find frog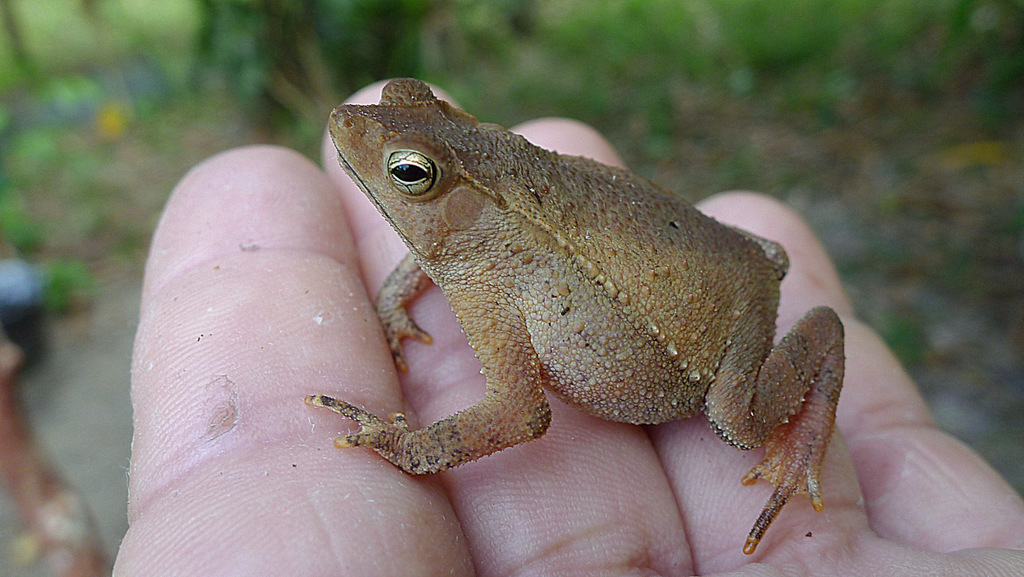
303 77 846 558
